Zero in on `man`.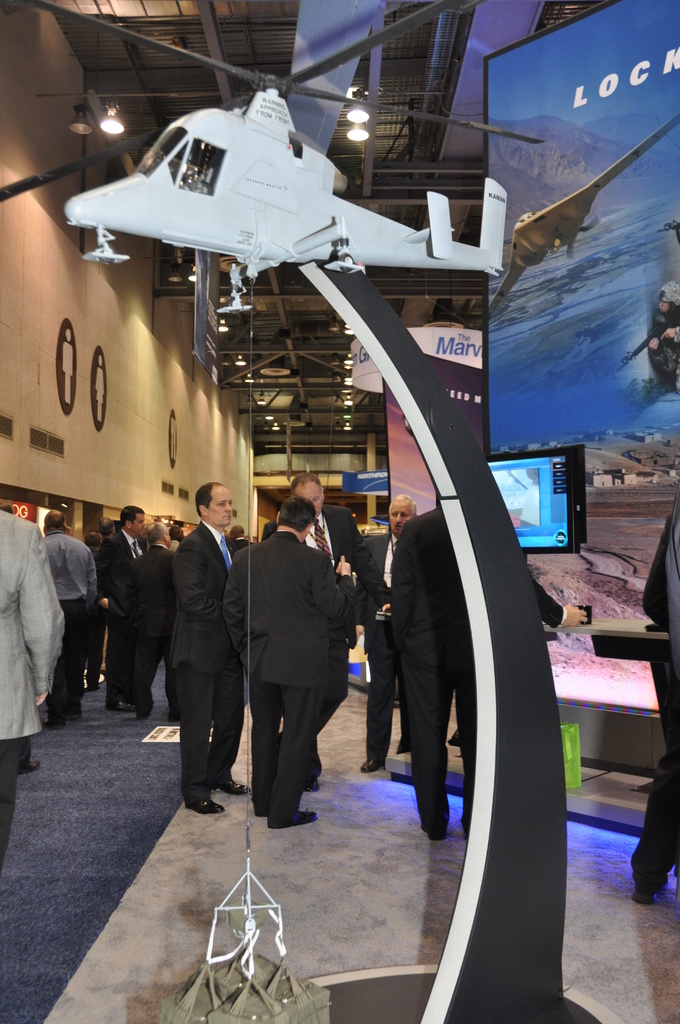
Zeroed in: [x1=355, y1=490, x2=420, y2=781].
